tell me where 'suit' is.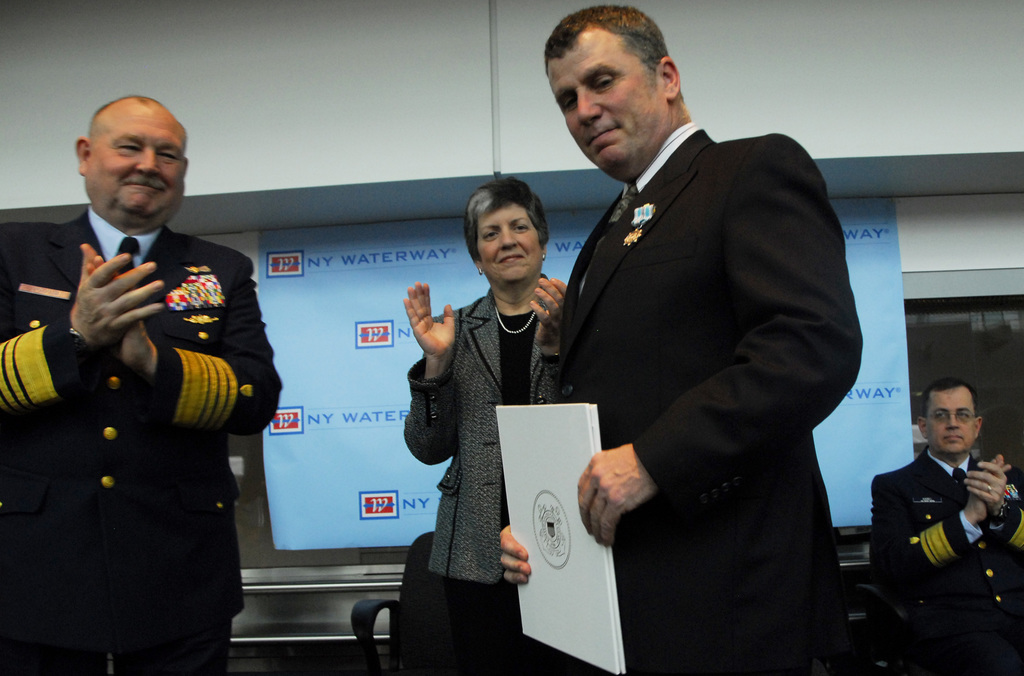
'suit' is at (401, 275, 561, 675).
